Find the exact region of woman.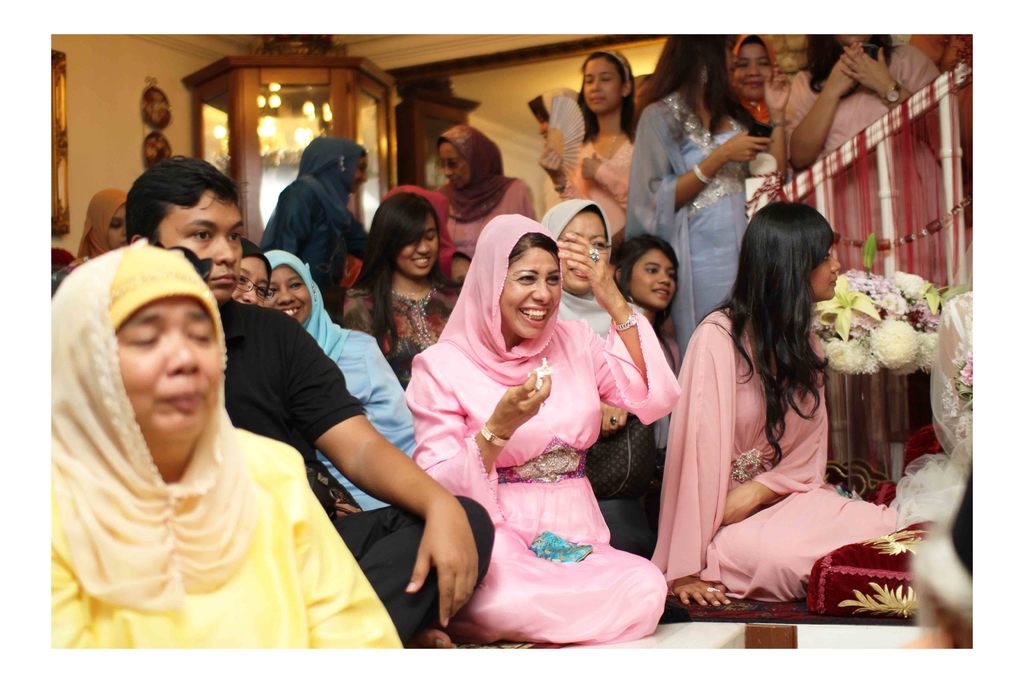
Exact region: (731, 37, 778, 128).
